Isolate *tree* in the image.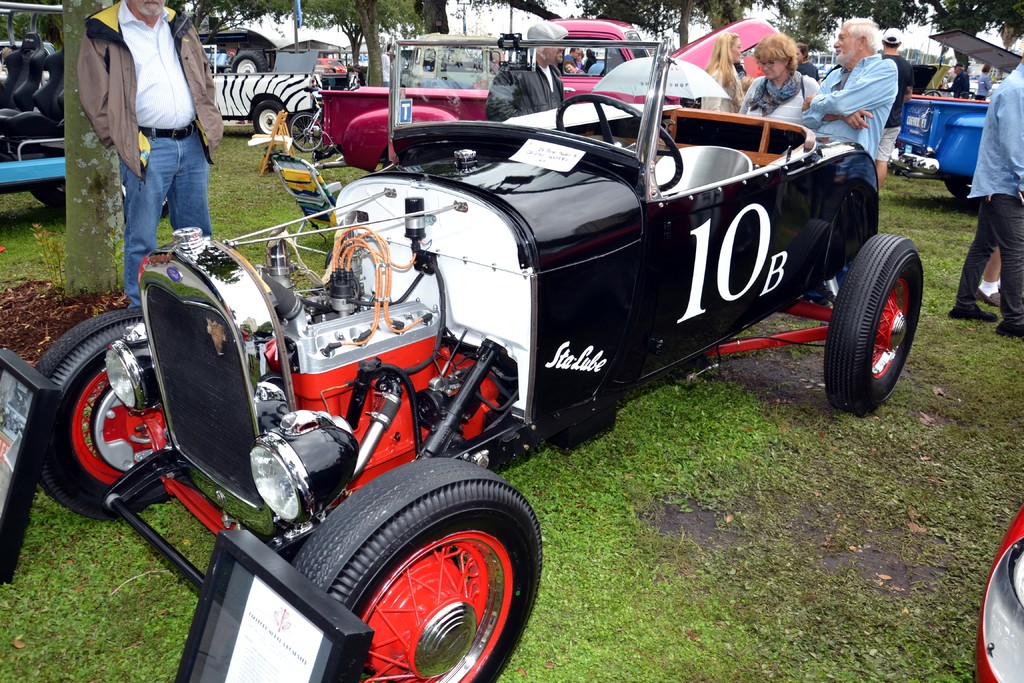
Isolated region: 925 0 1023 94.
